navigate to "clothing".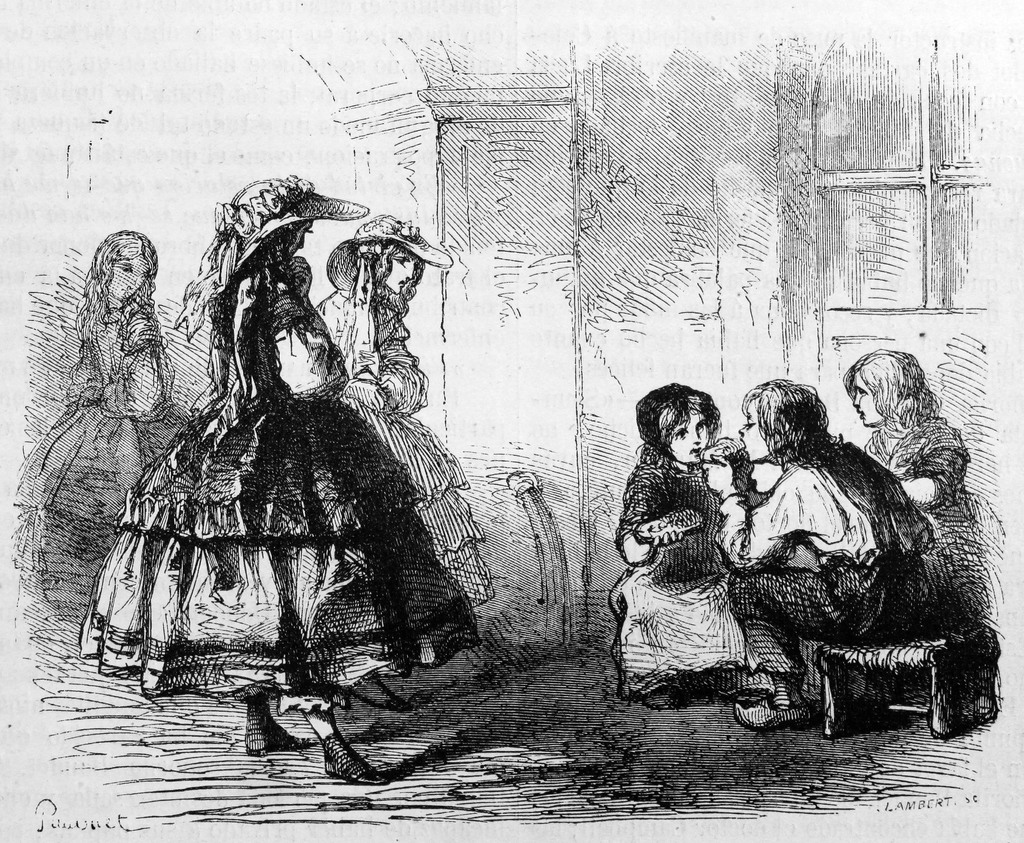
Navigation target: 317, 288, 494, 606.
